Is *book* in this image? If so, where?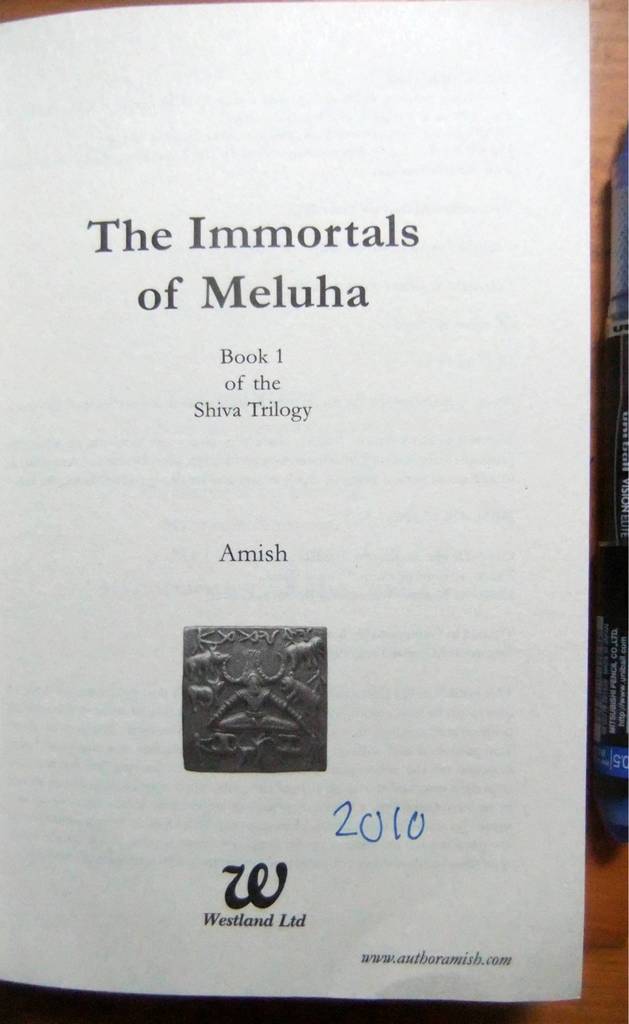
Yes, at detection(0, 0, 582, 1001).
